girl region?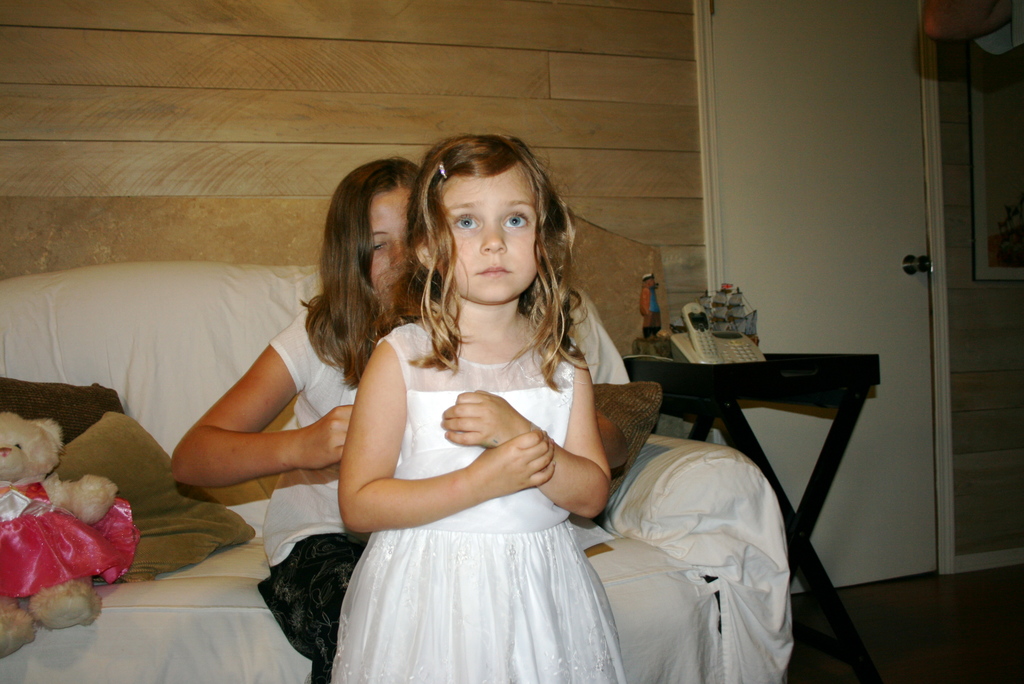
l=324, t=127, r=631, b=683
